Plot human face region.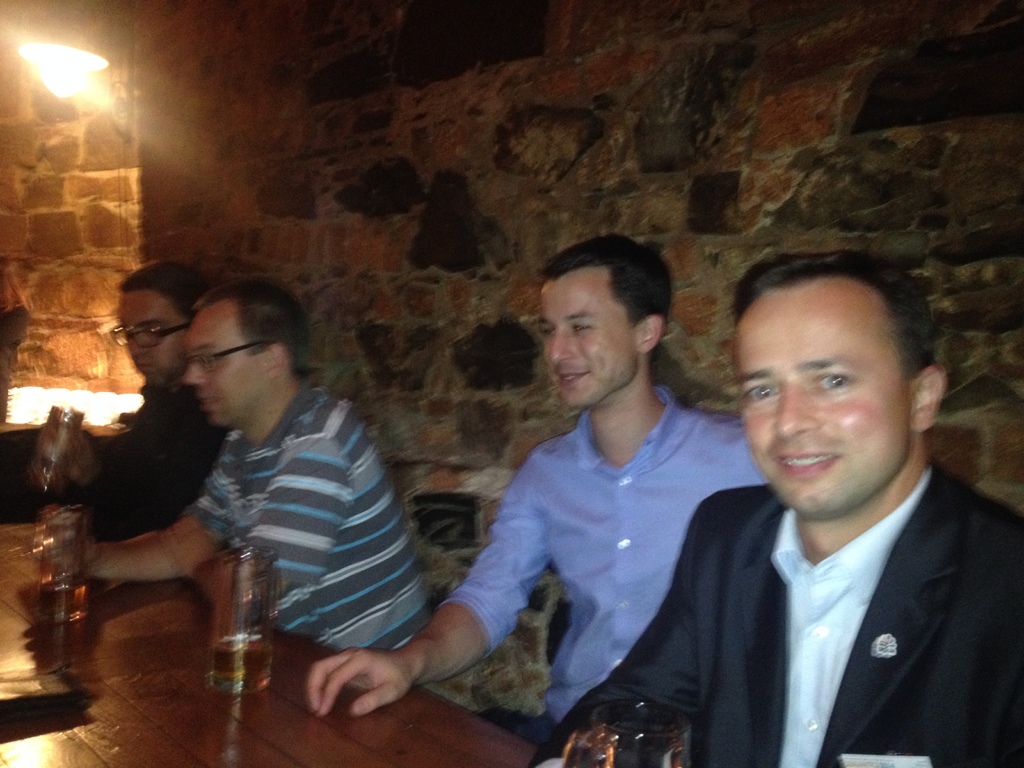
Plotted at [543,269,642,410].
